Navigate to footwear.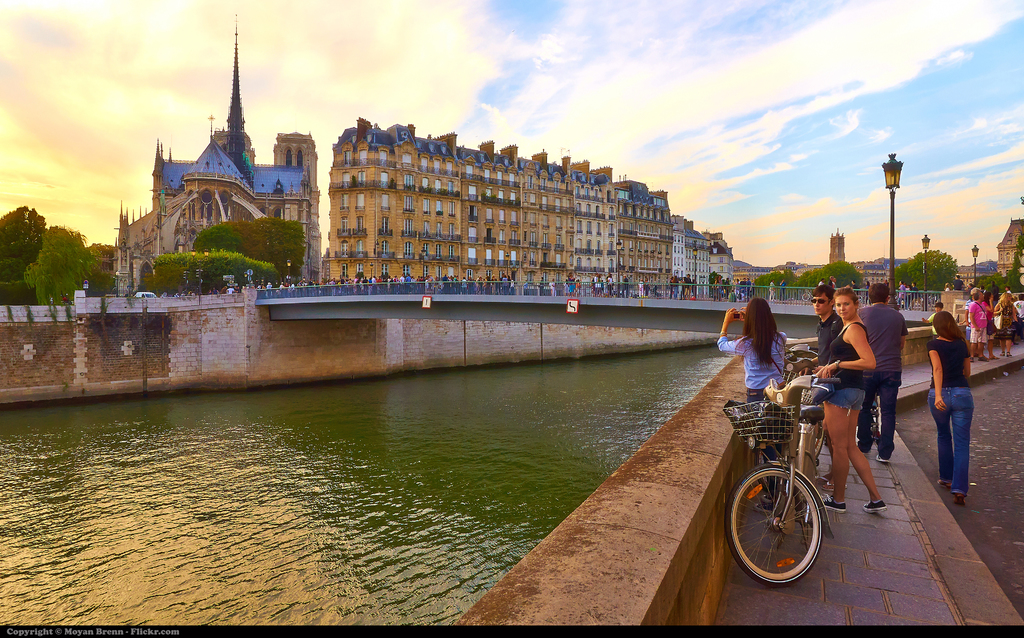
Navigation target: box(756, 502, 773, 512).
